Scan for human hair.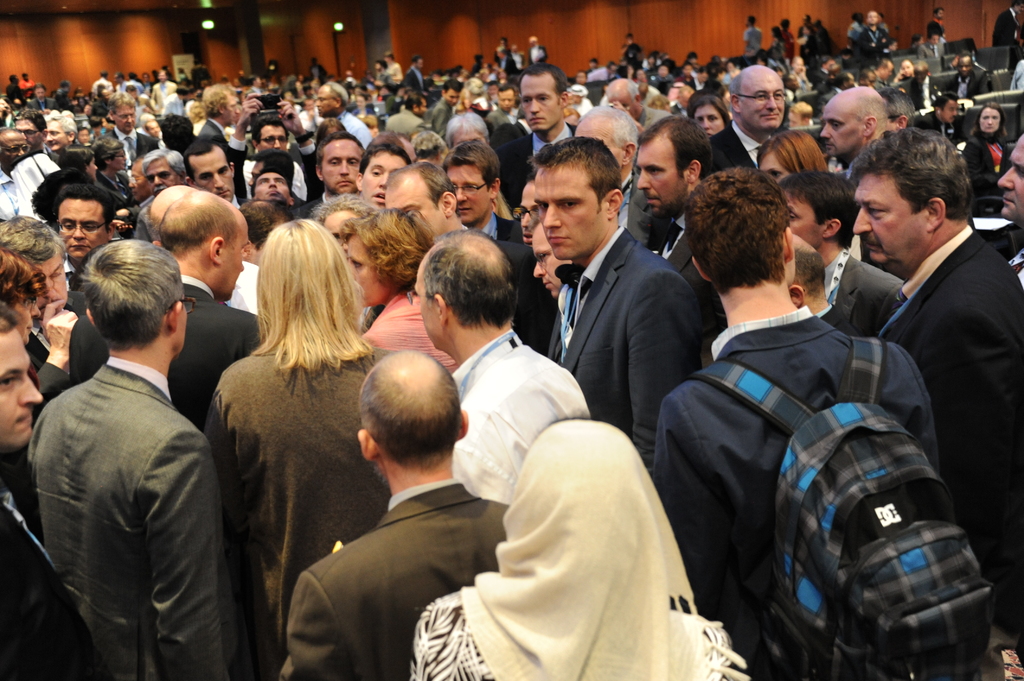
Scan result: bbox(161, 115, 194, 150).
